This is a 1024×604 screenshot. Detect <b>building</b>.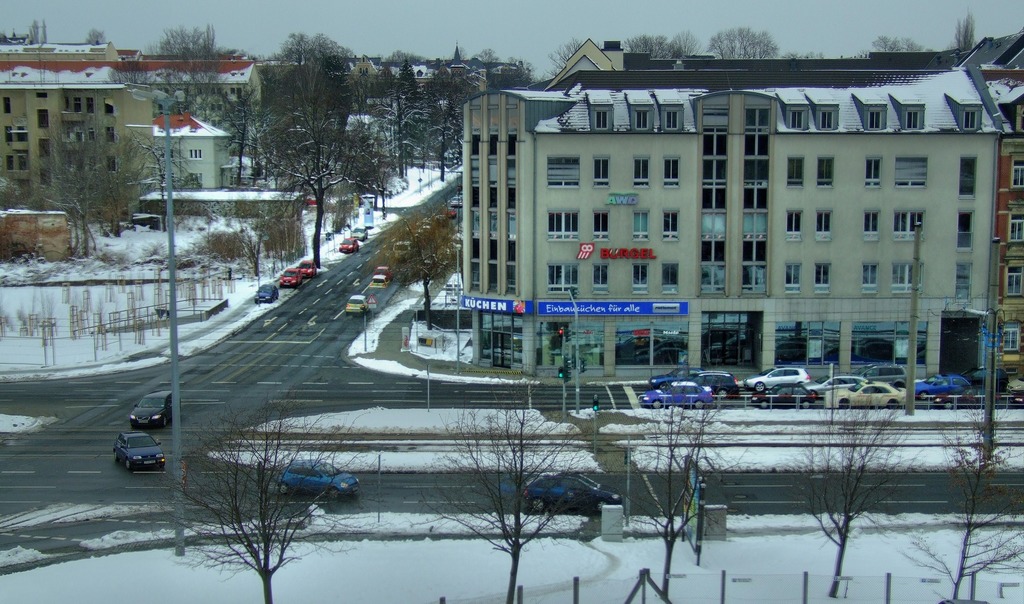
<bbox>461, 65, 1007, 373</bbox>.
